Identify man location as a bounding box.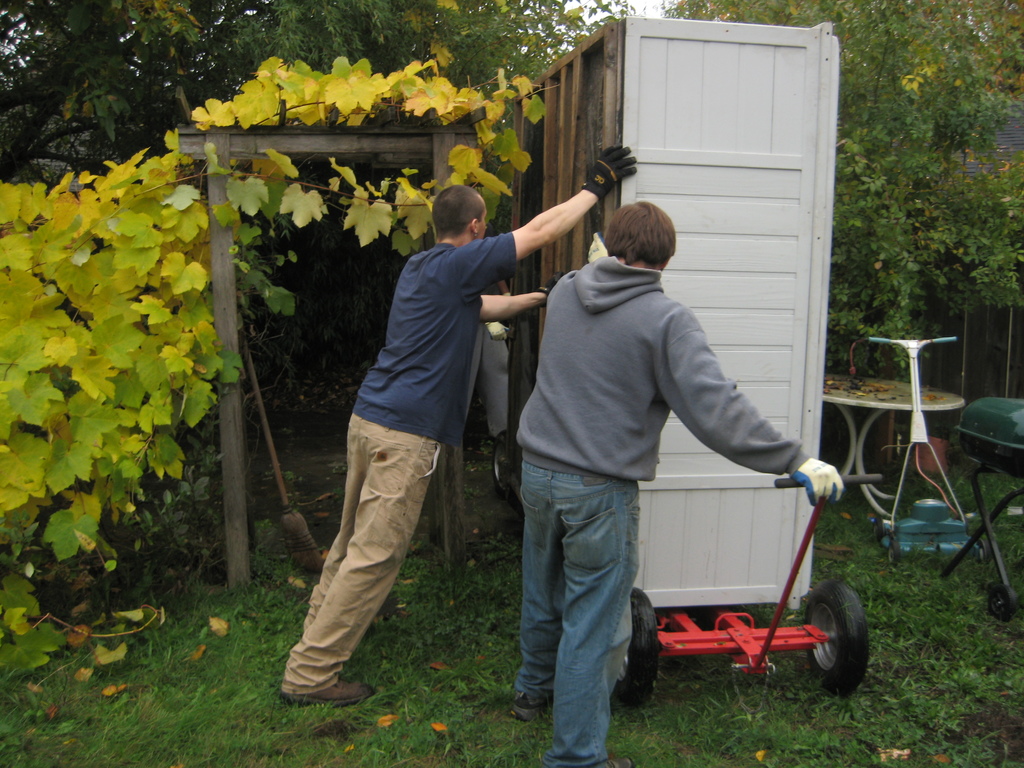
rect(277, 143, 636, 706).
